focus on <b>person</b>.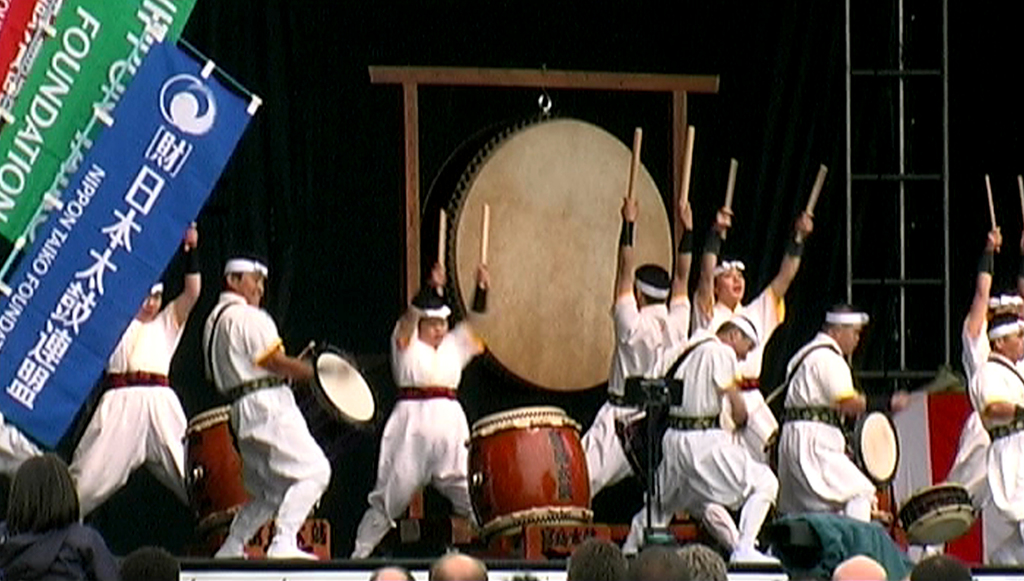
Focused at detection(765, 297, 884, 528).
